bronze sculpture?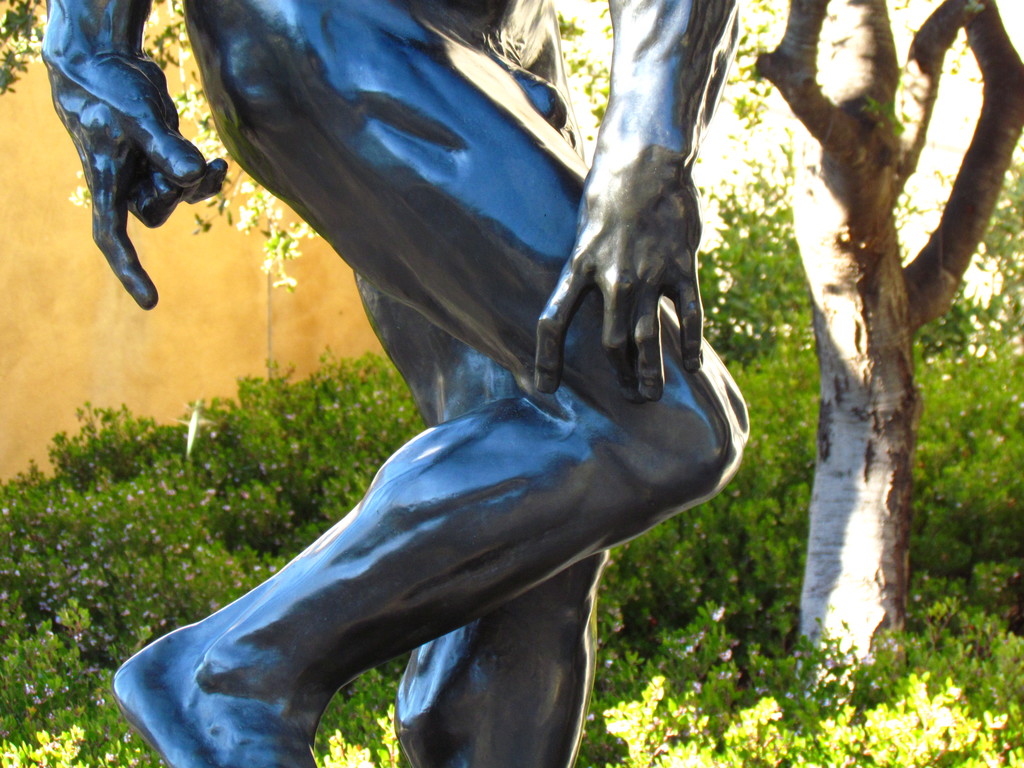
box=[36, 0, 748, 767]
